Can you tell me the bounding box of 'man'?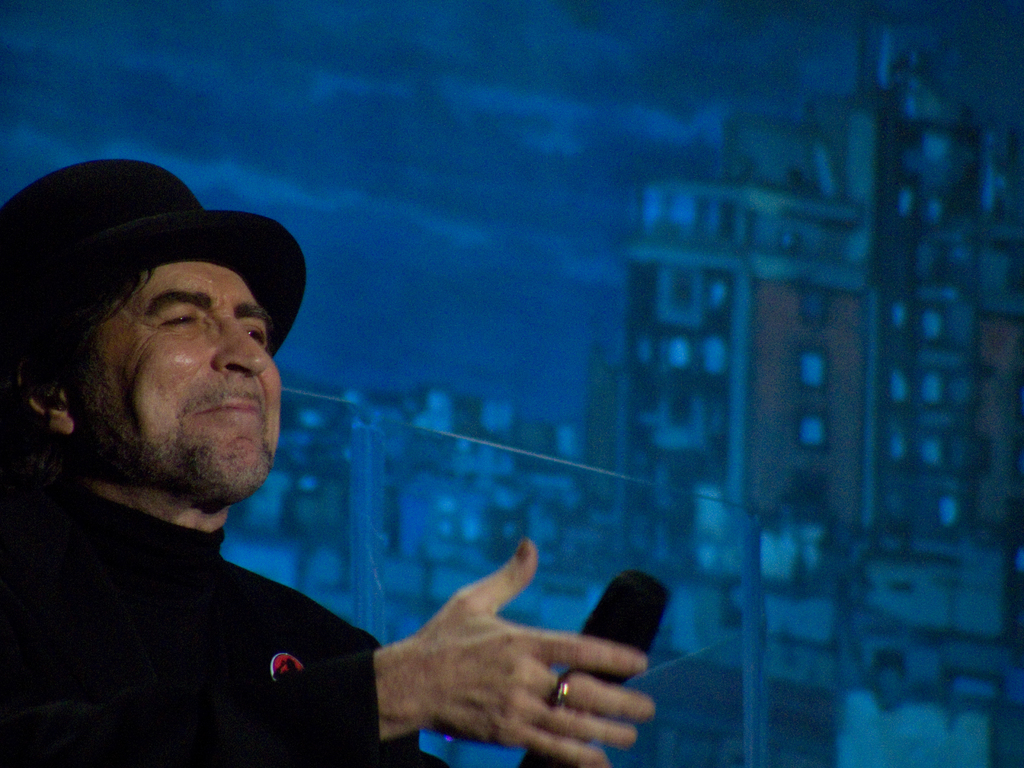
left=73, top=208, right=628, bottom=756.
